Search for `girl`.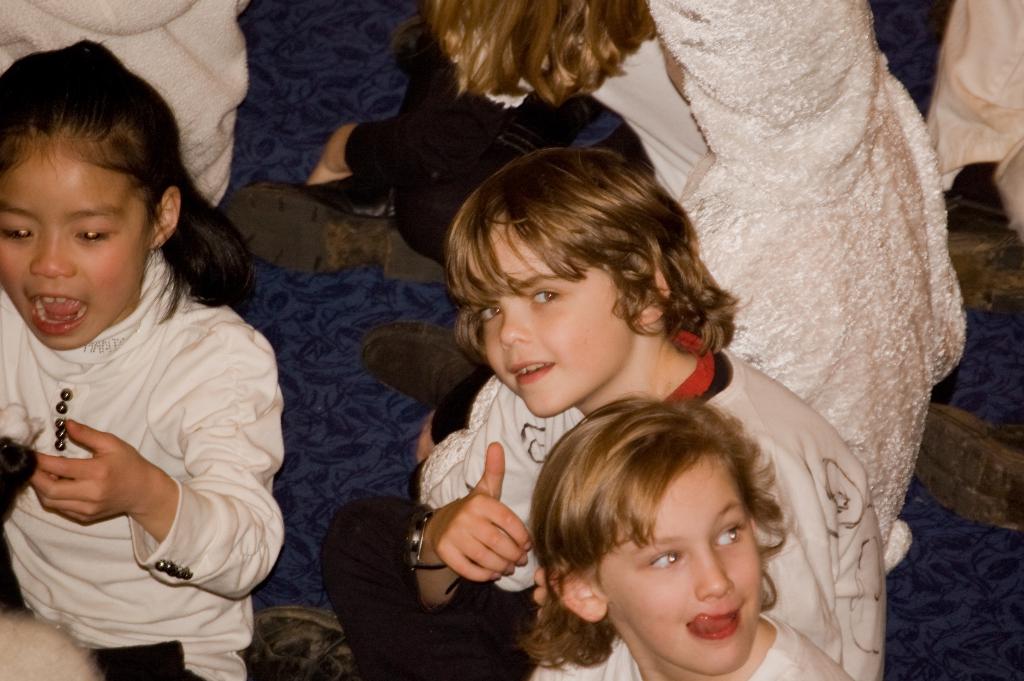
Found at box(0, 34, 289, 680).
